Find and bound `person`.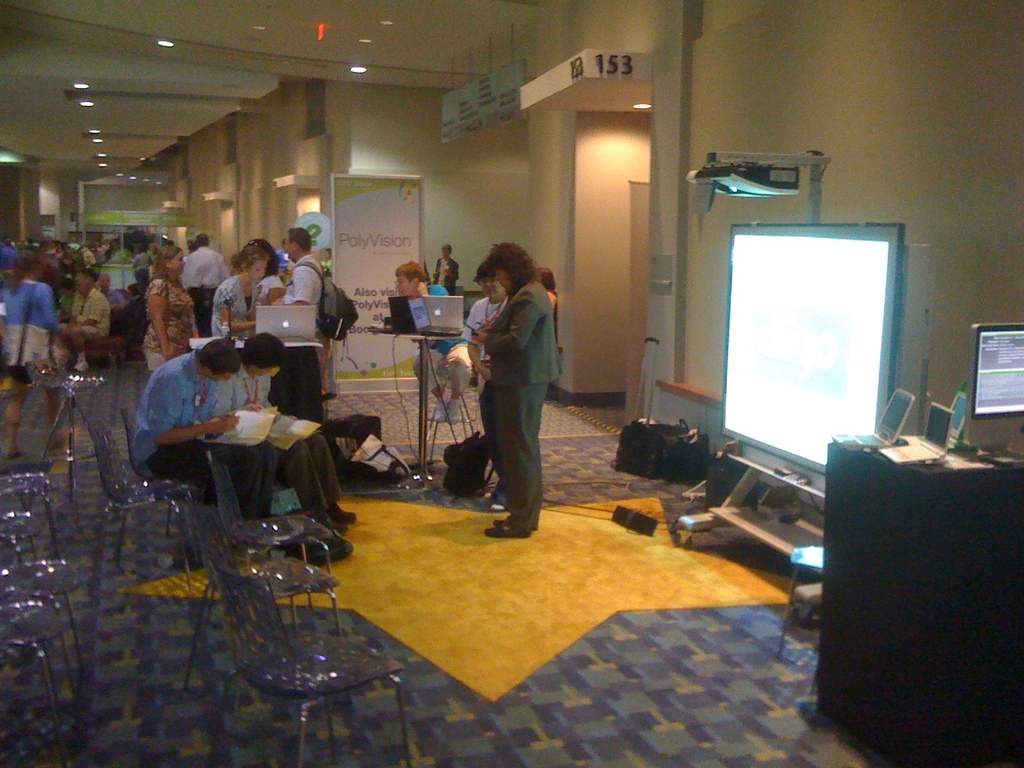
Bound: detection(429, 243, 465, 298).
